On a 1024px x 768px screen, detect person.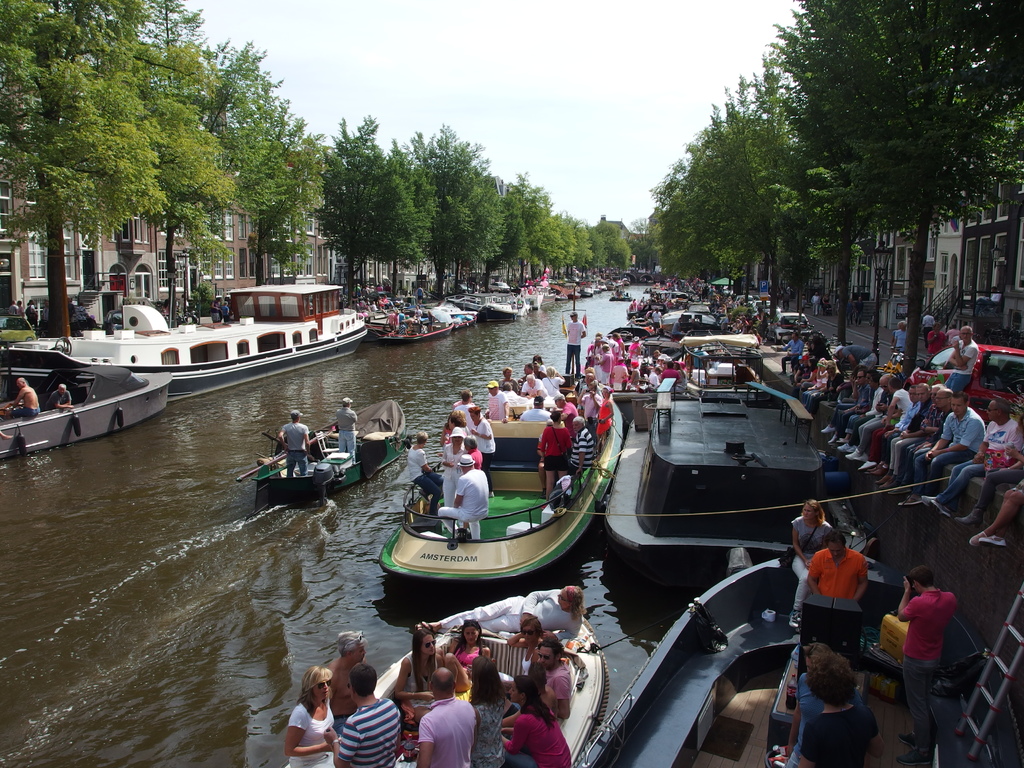
select_region(334, 395, 358, 461).
